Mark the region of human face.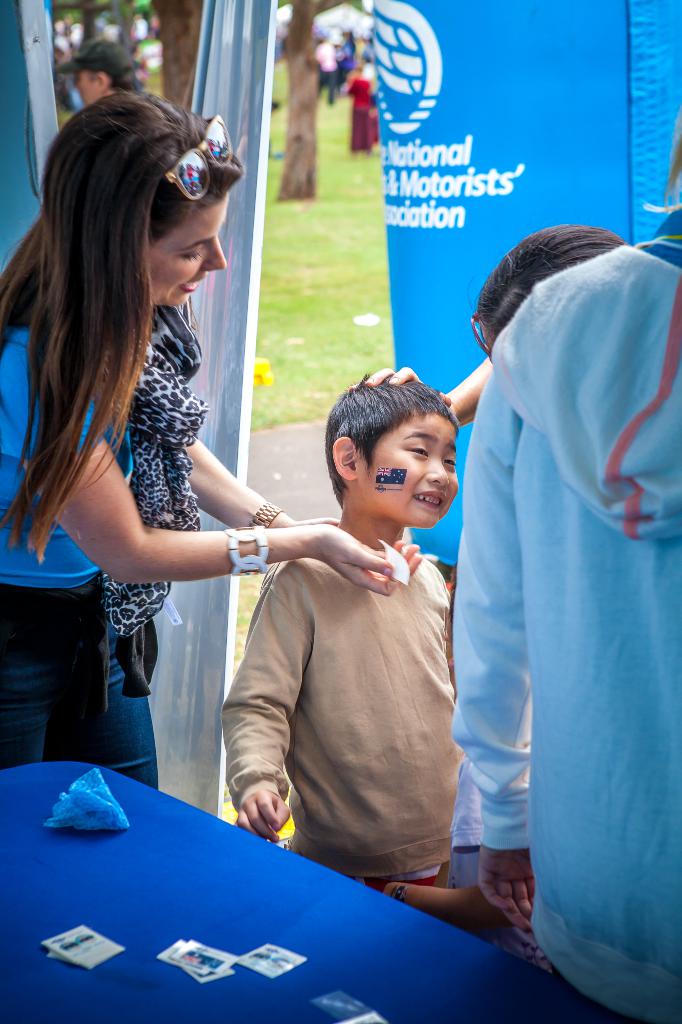
Region: Rect(356, 416, 458, 529).
